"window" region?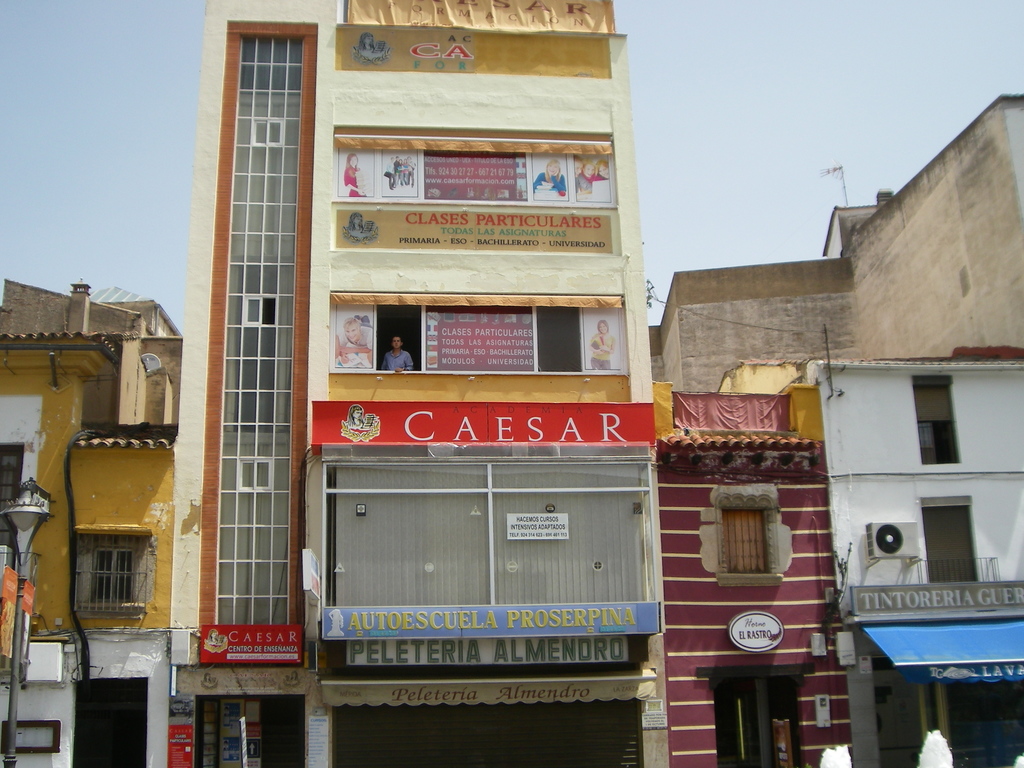
BBox(914, 373, 963, 464)
